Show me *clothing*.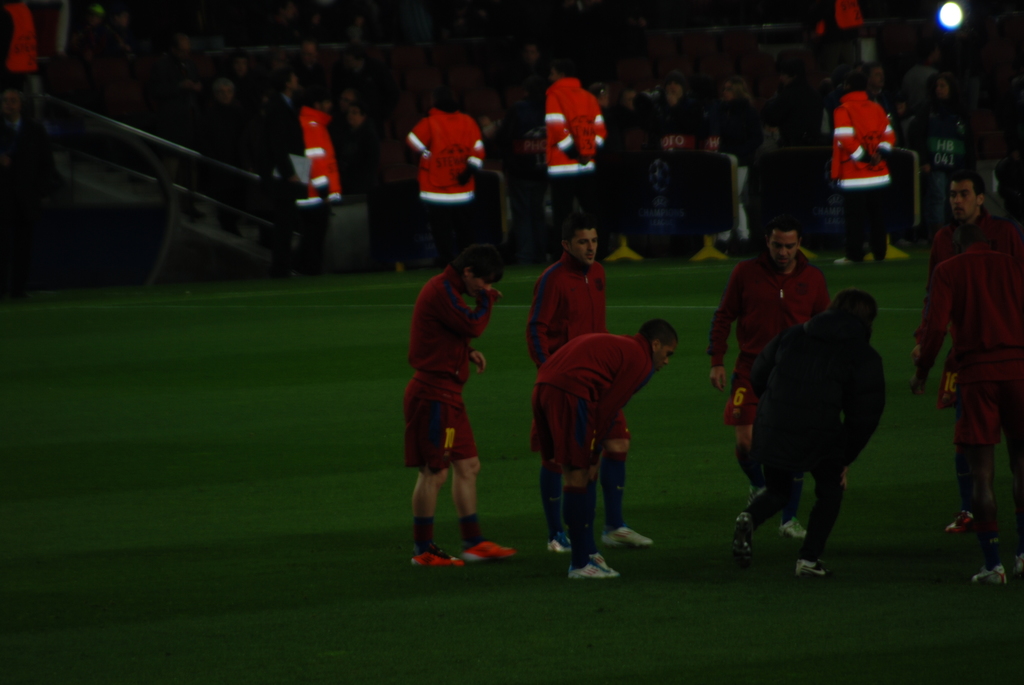
*clothing* is here: Rect(916, 244, 1023, 448).
